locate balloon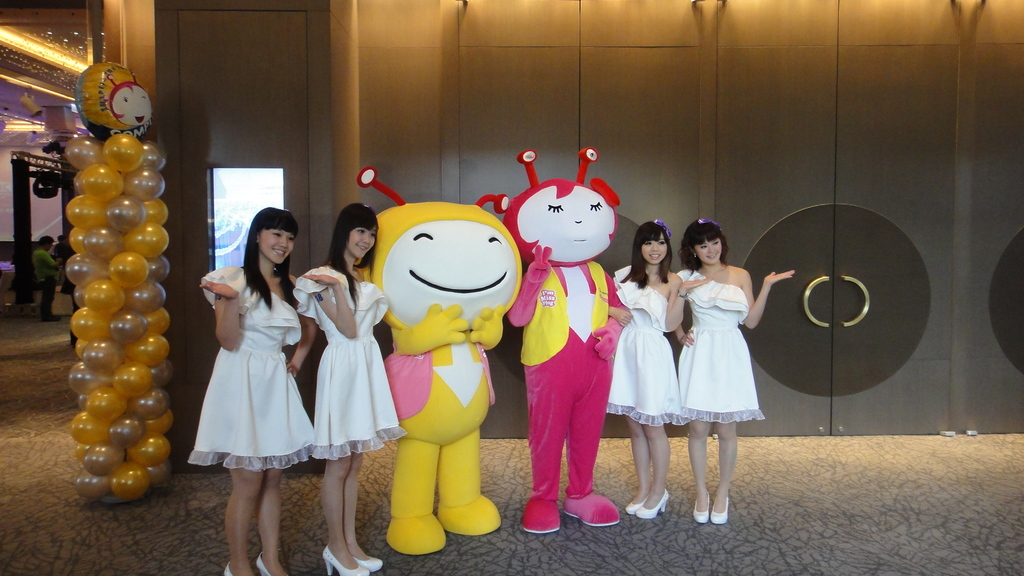
(left=81, top=161, right=122, bottom=203)
